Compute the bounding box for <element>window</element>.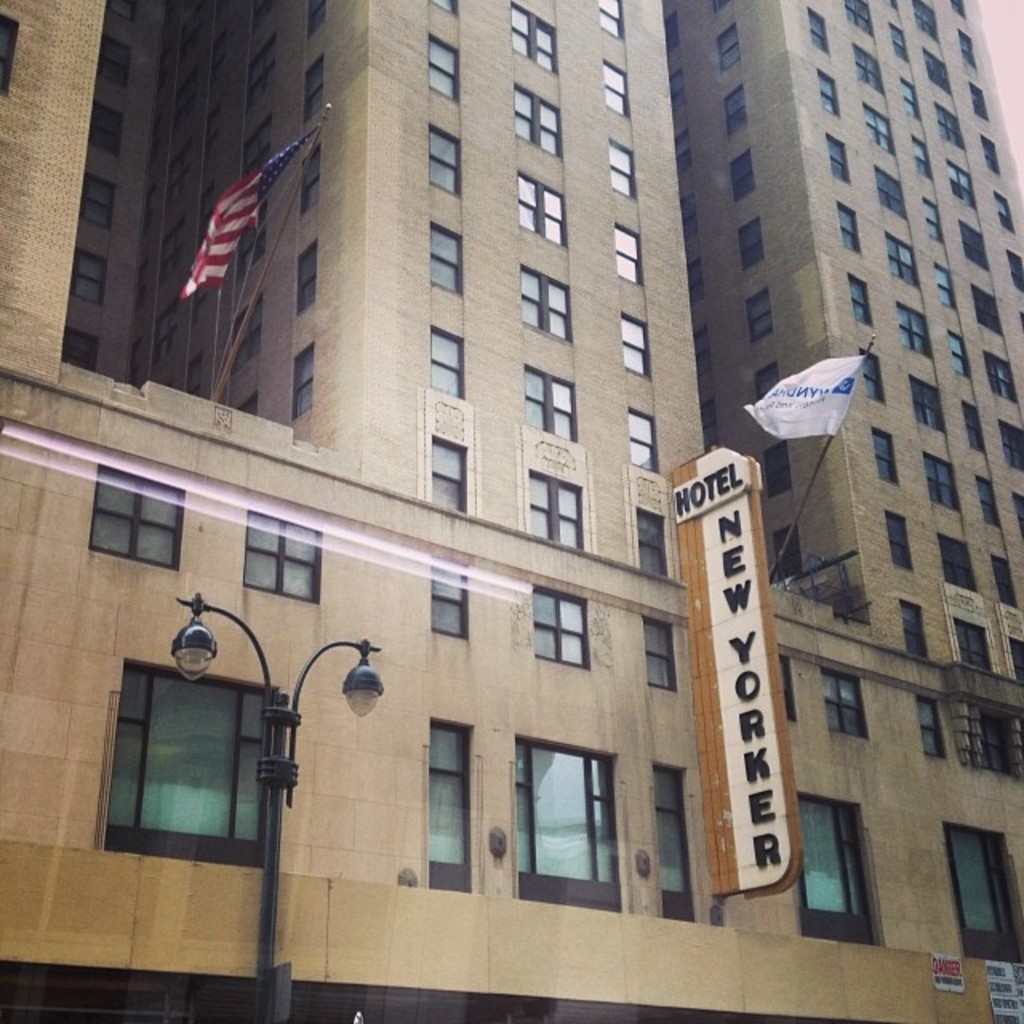
[646, 618, 674, 688].
